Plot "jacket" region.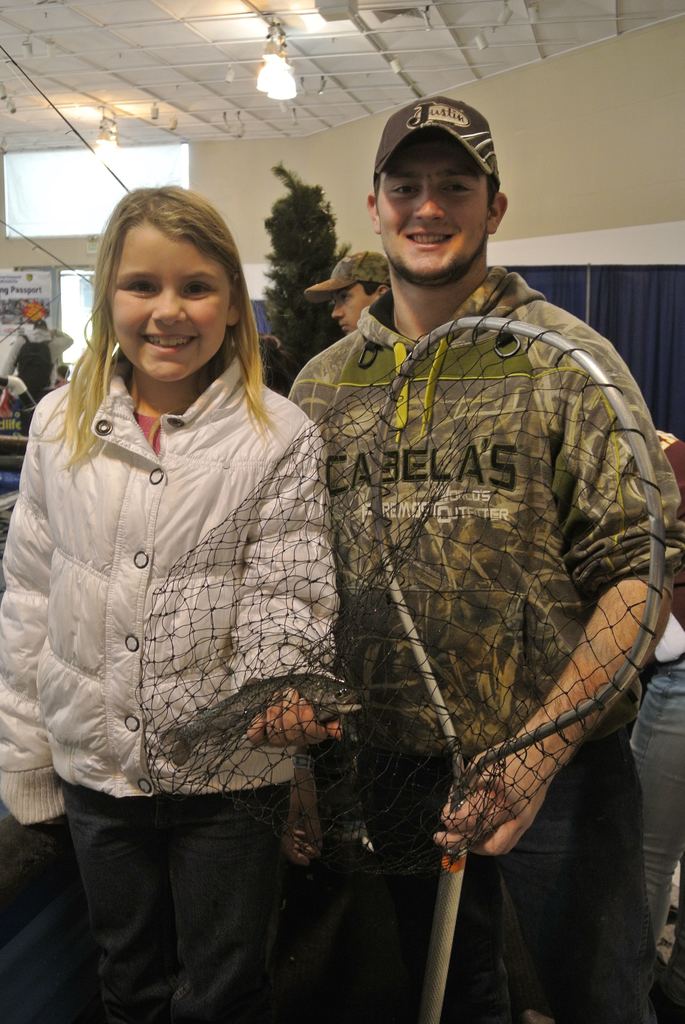
Plotted at <bbox>290, 266, 684, 764</bbox>.
